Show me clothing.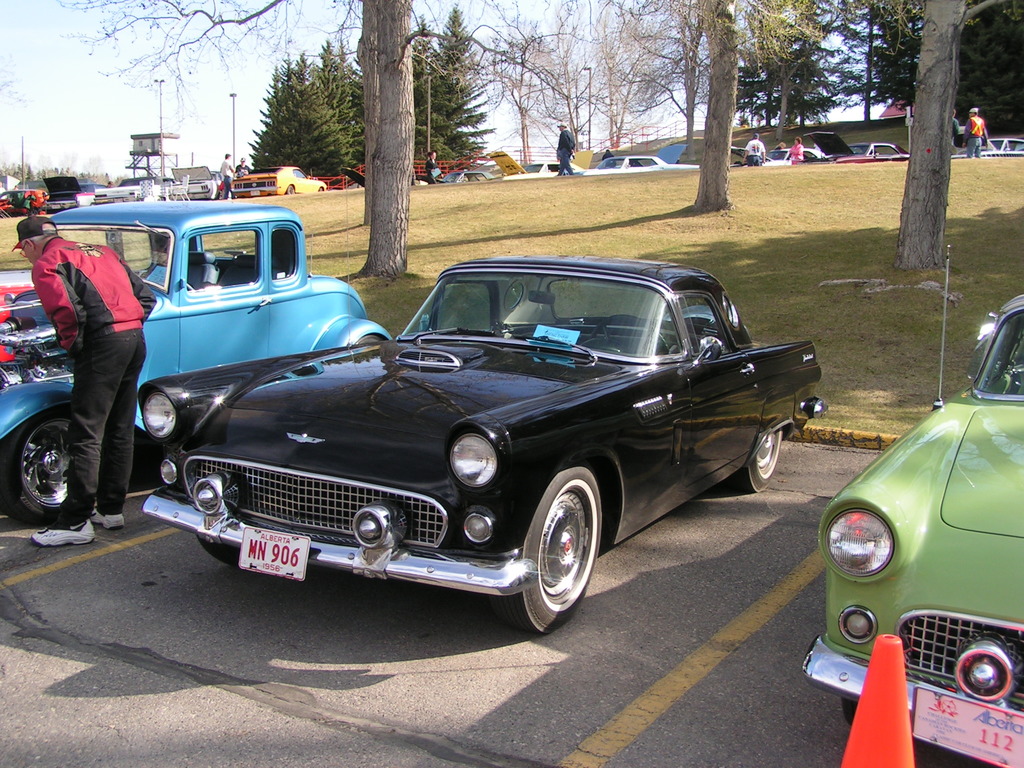
clothing is here: 788:141:804:166.
